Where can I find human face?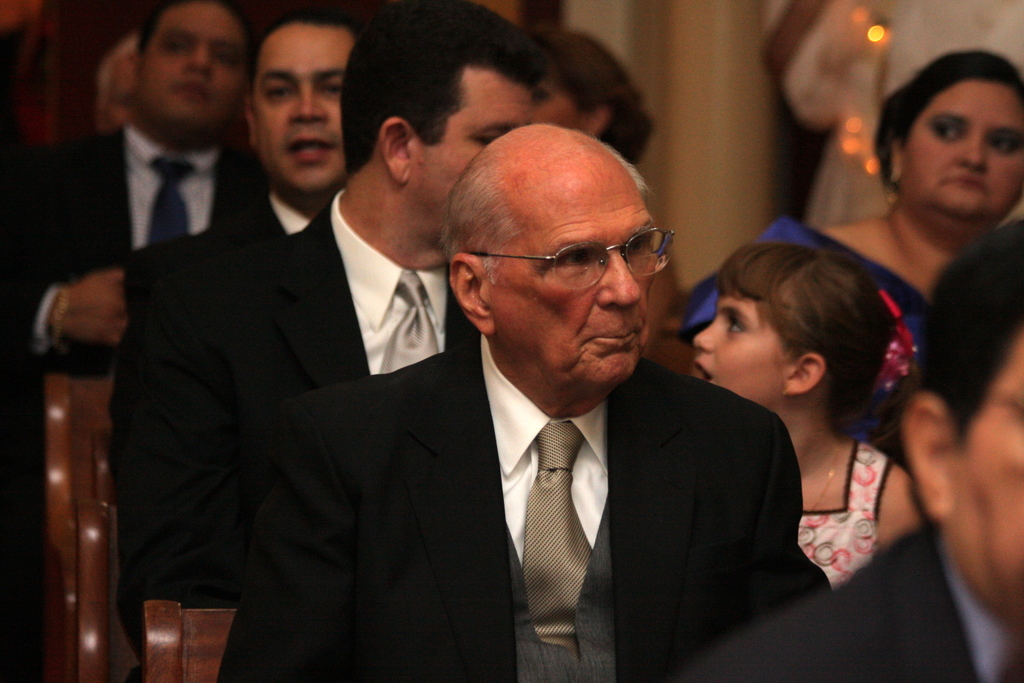
You can find it at [x1=903, y1=83, x2=1023, y2=221].
